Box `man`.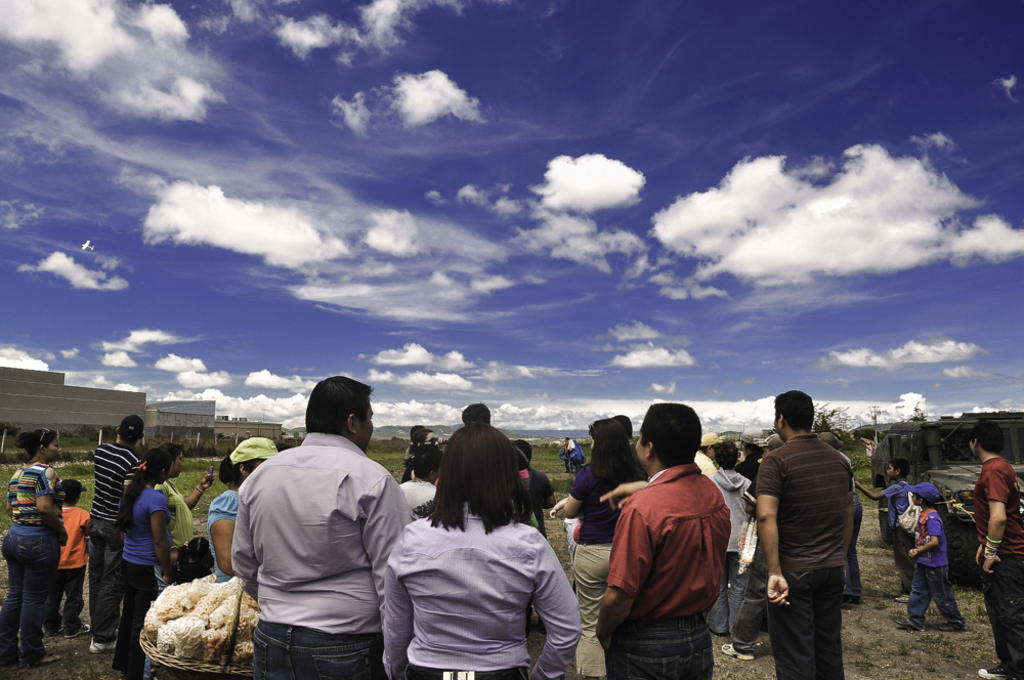
left=218, top=377, right=422, bottom=676.
